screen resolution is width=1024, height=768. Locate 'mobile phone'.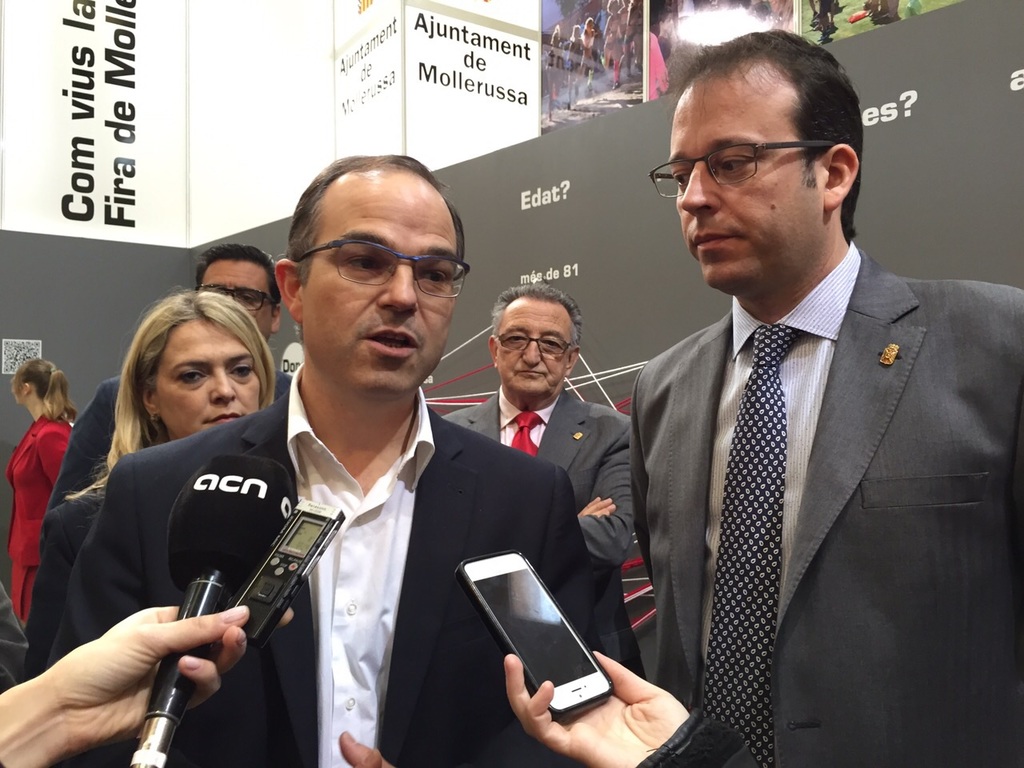
pyautogui.locateOnScreen(454, 552, 618, 720).
